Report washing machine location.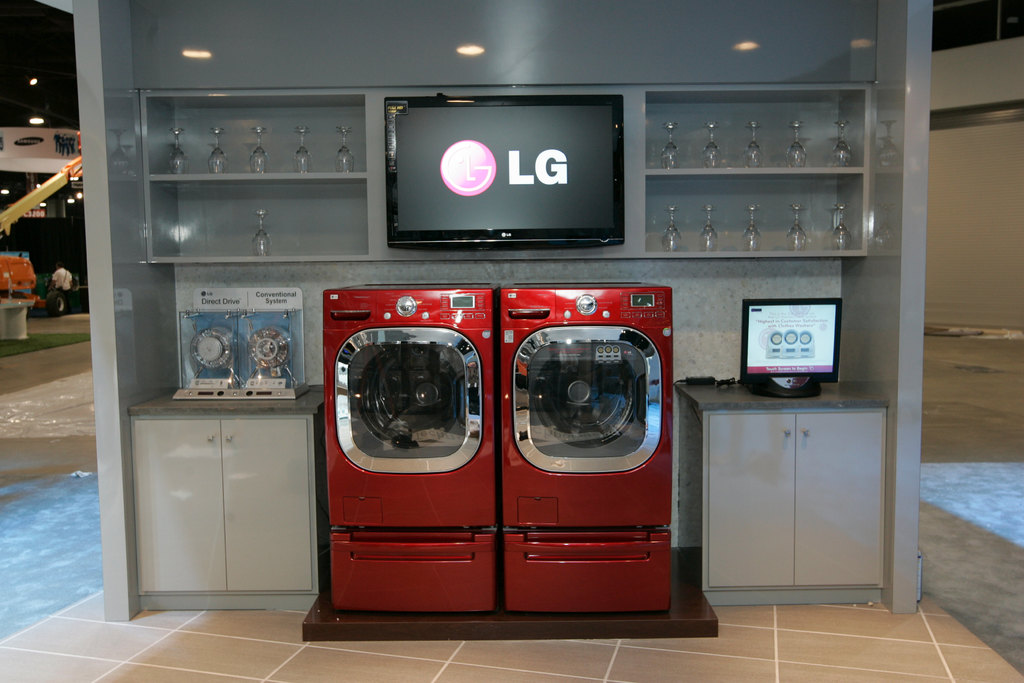
Report: {"x1": 321, "y1": 274, "x2": 507, "y2": 621}.
